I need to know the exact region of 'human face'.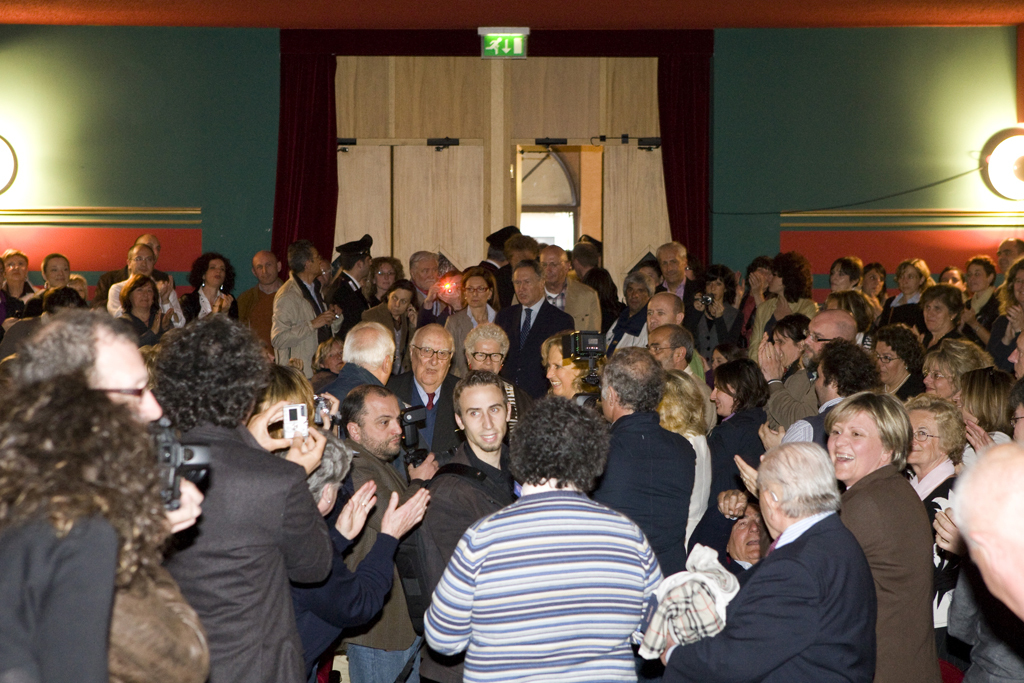
Region: left=647, top=298, right=675, bottom=333.
